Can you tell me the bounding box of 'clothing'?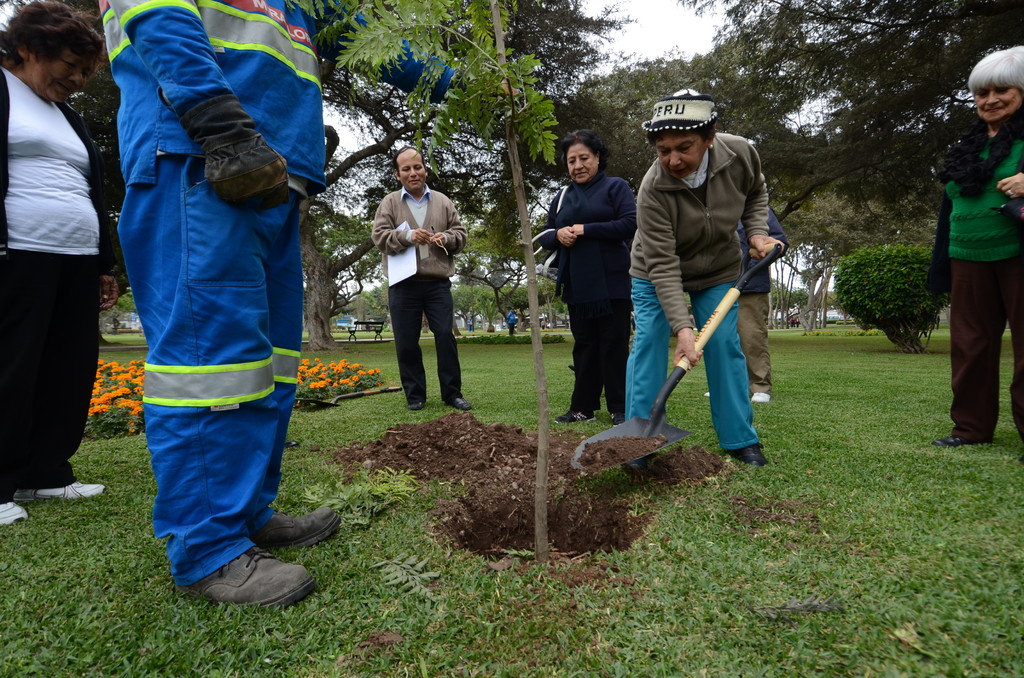
924,93,1017,426.
